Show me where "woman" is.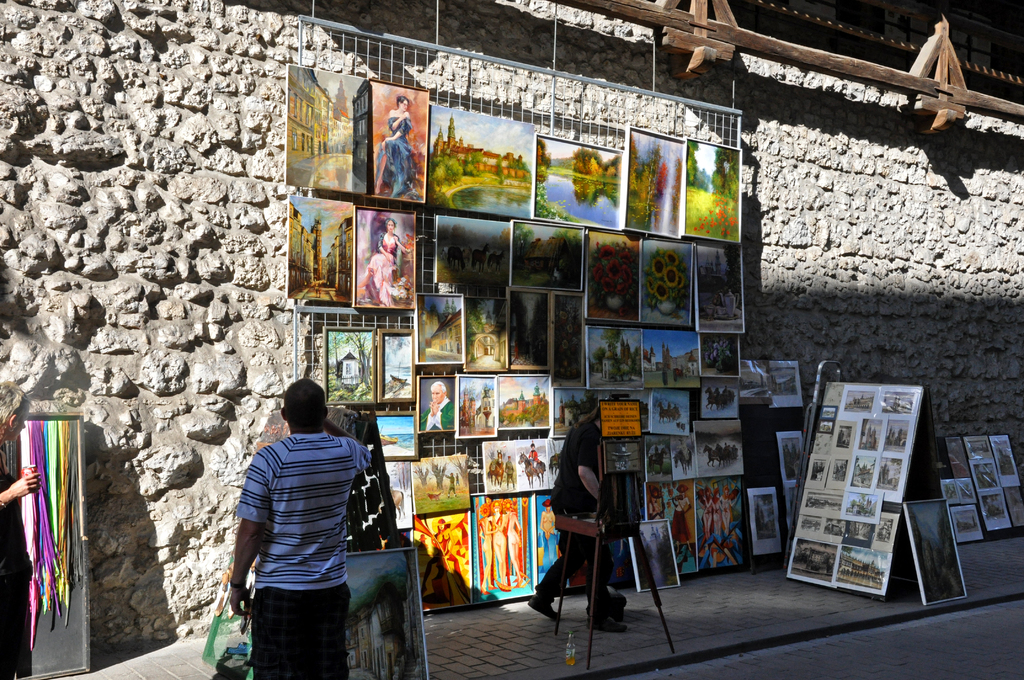
"woman" is at 490 505 511 600.
